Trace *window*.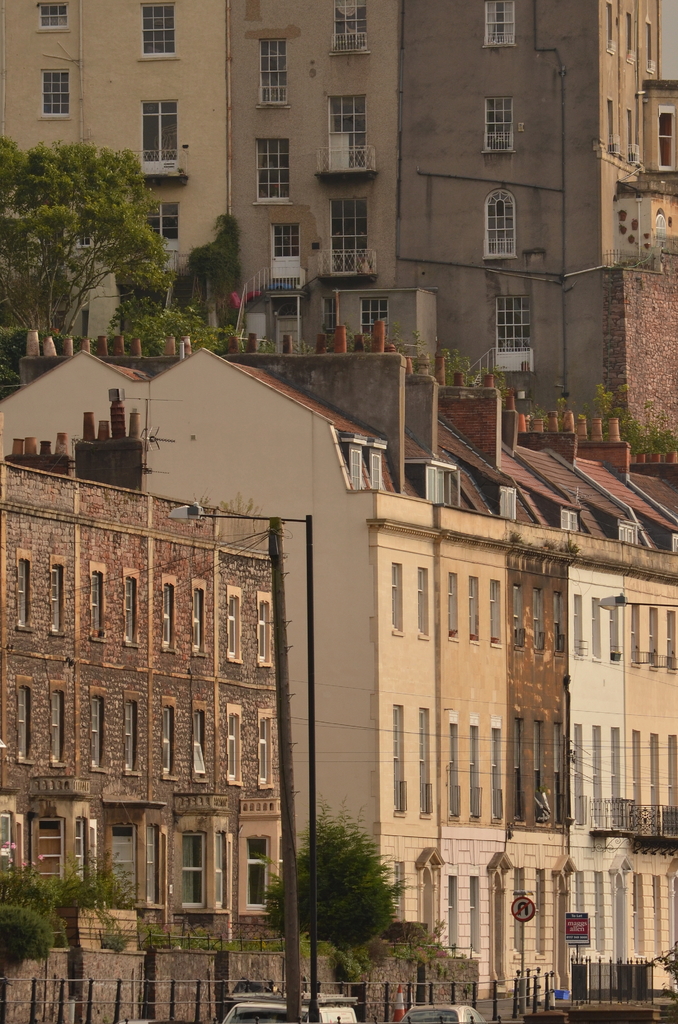
Traced to locate(245, 835, 266, 908).
